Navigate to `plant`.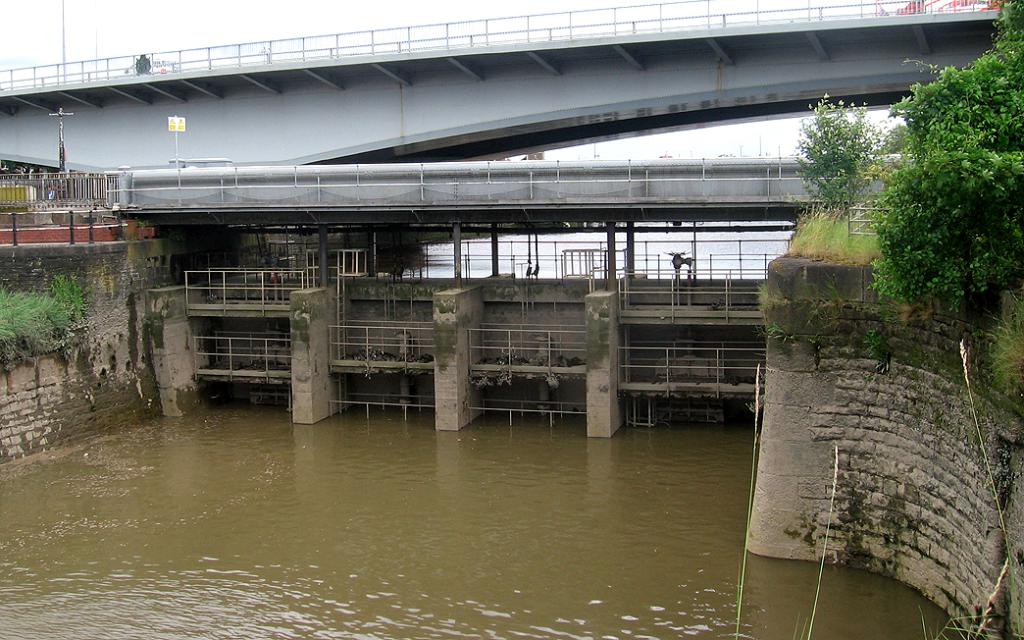
Navigation target: locate(859, 324, 892, 359).
